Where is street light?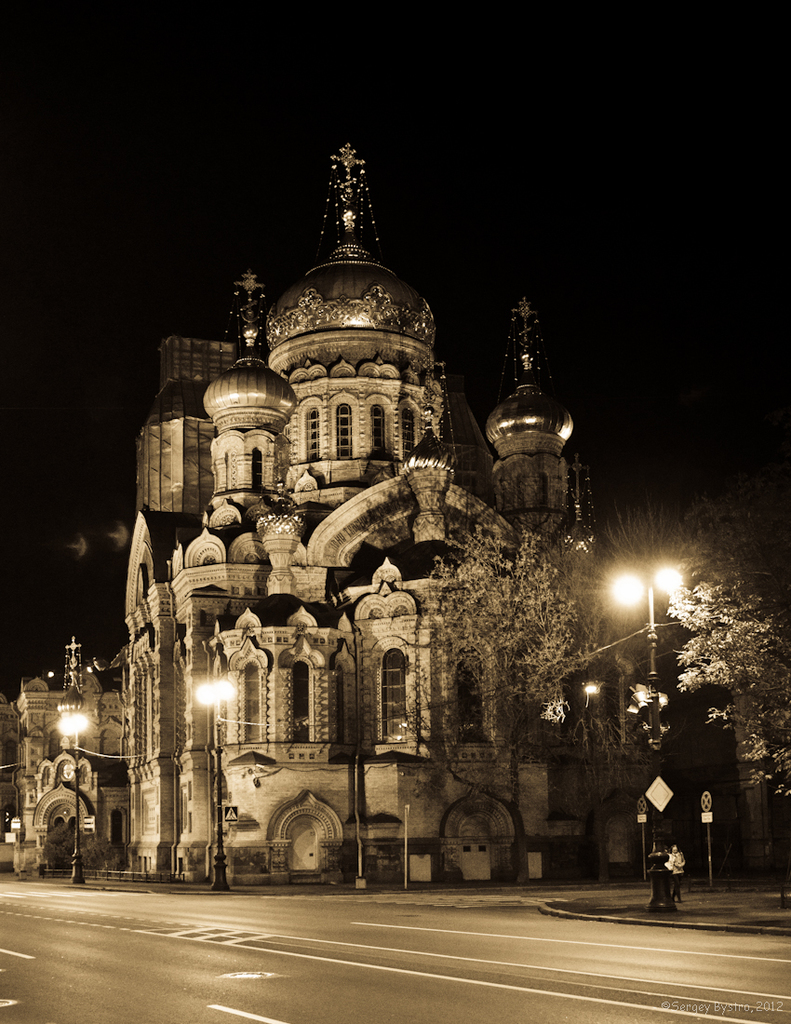
<bbox>191, 660, 240, 892</bbox>.
